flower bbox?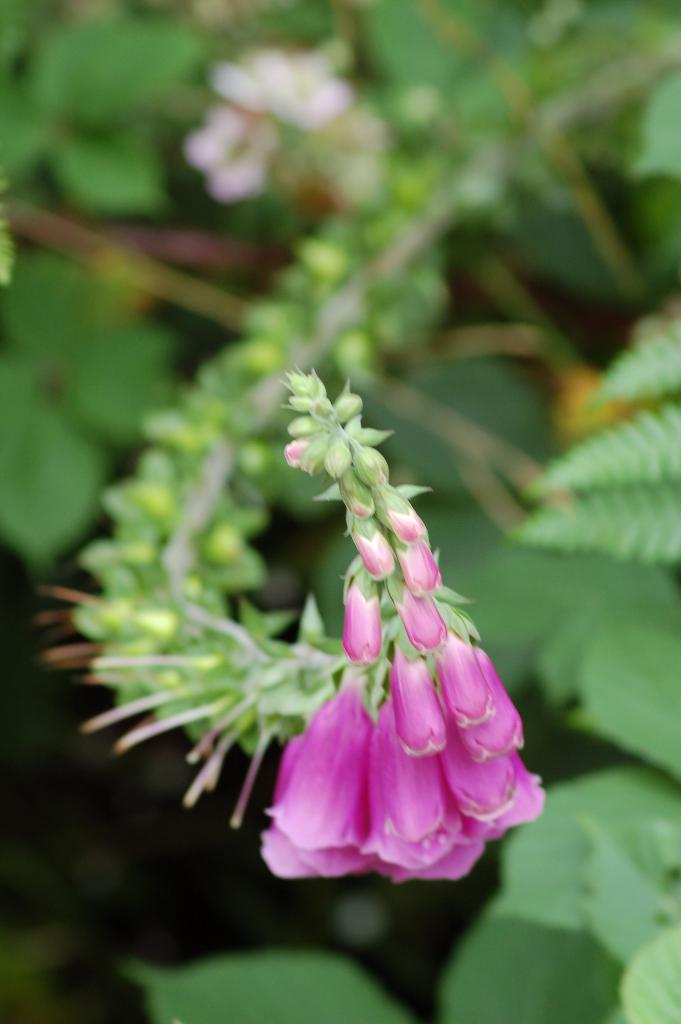
Rect(342, 509, 395, 577)
